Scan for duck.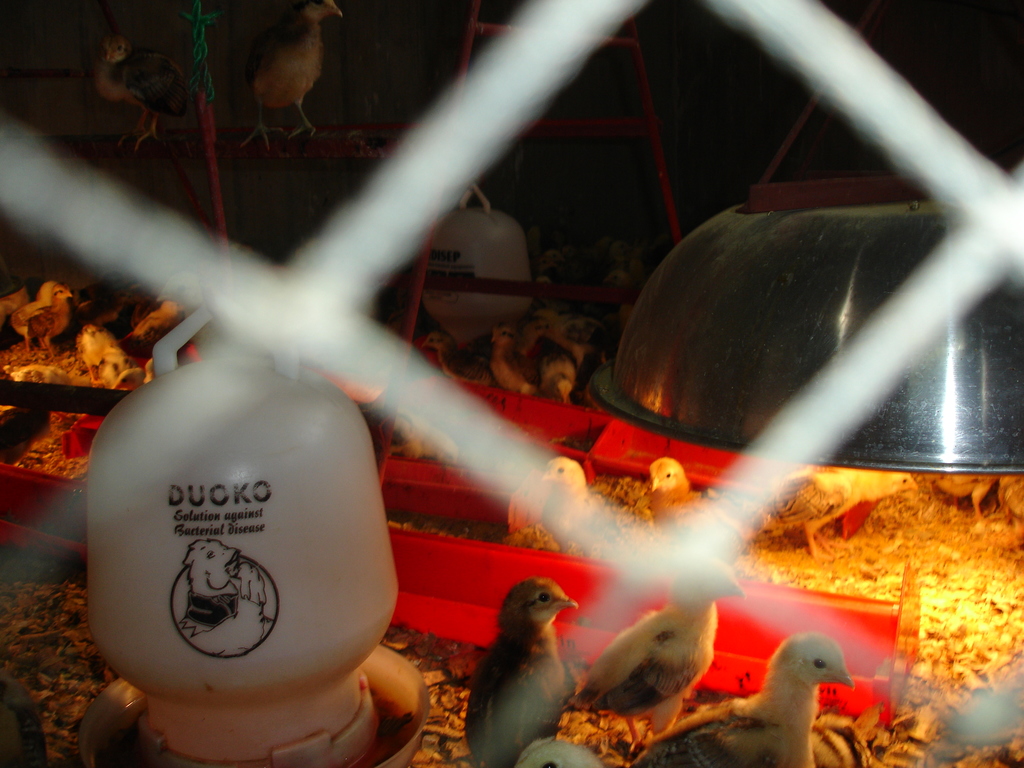
Scan result: <region>503, 321, 602, 408</region>.
